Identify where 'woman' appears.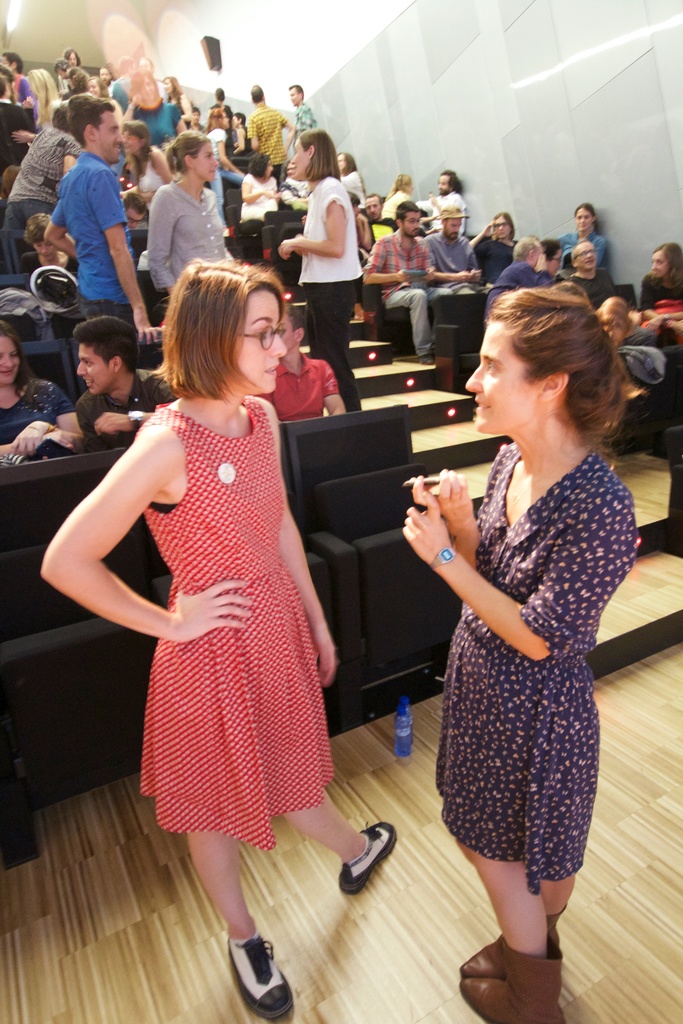
Appears at 331/149/378/213.
